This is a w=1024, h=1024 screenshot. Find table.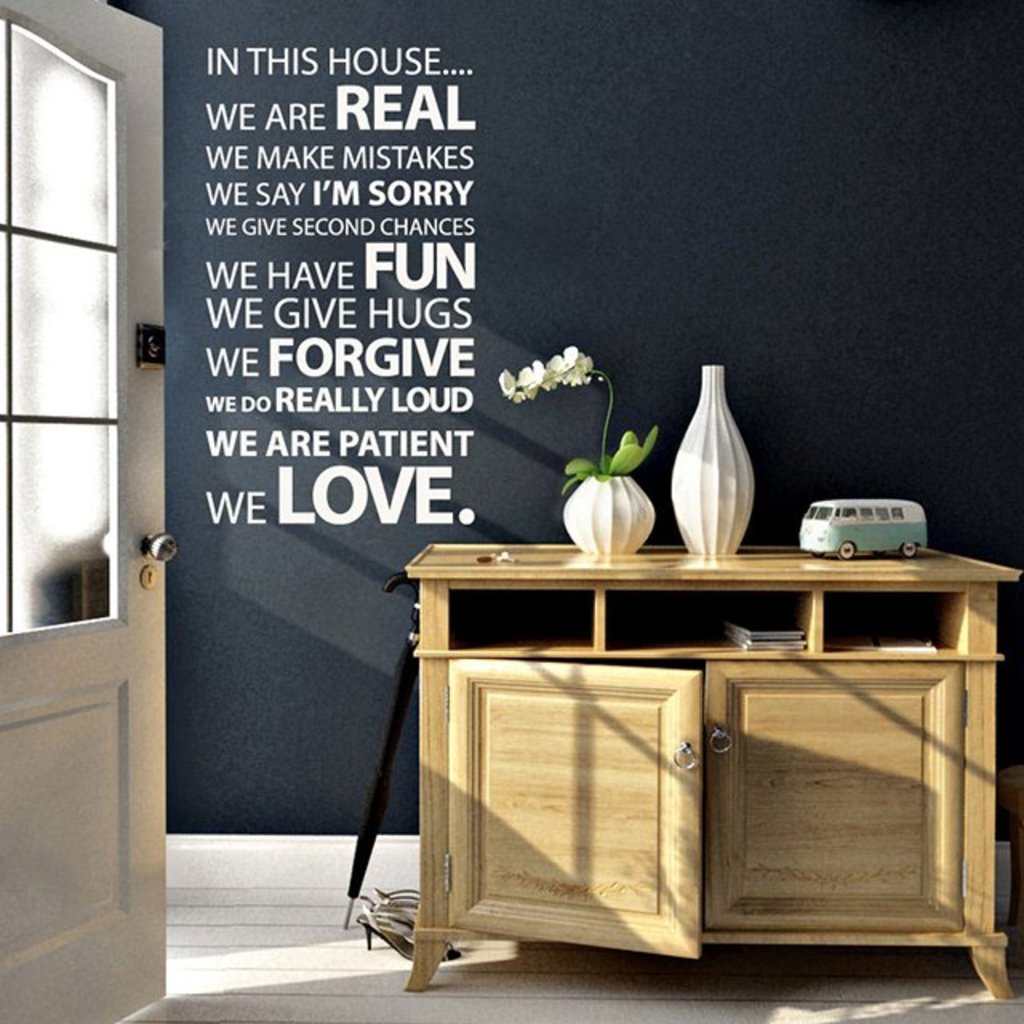
Bounding box: l=406, t=546, r=1019, b=994.
